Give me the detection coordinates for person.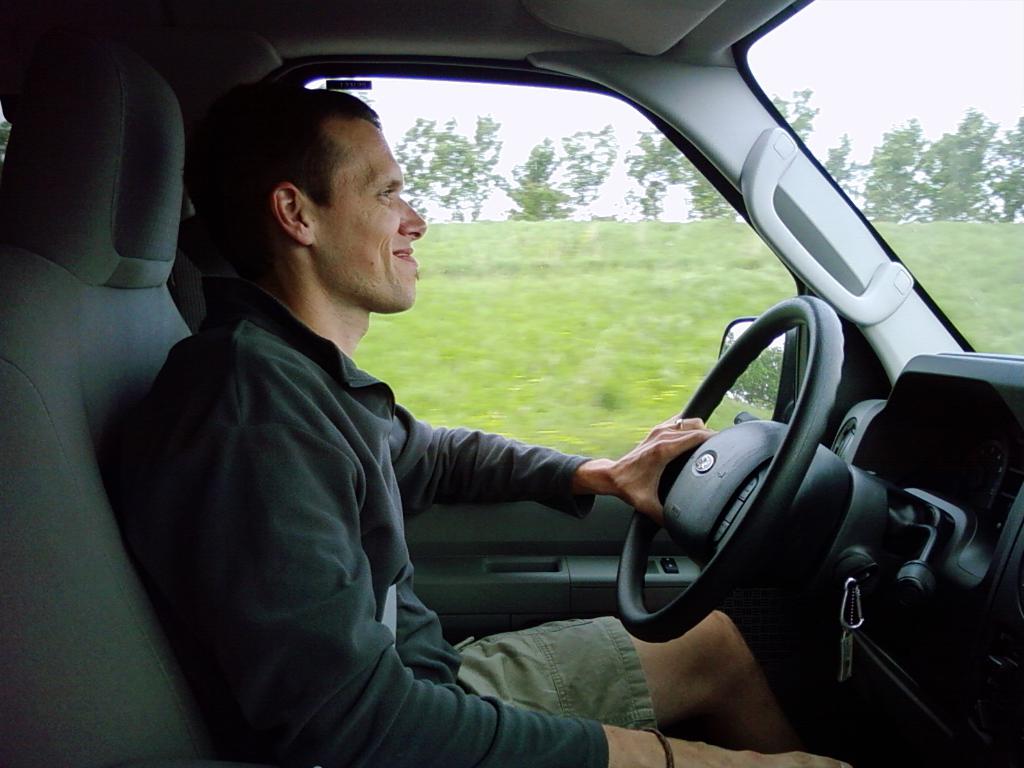
left=128, top=81, right=854, bottom=767.
